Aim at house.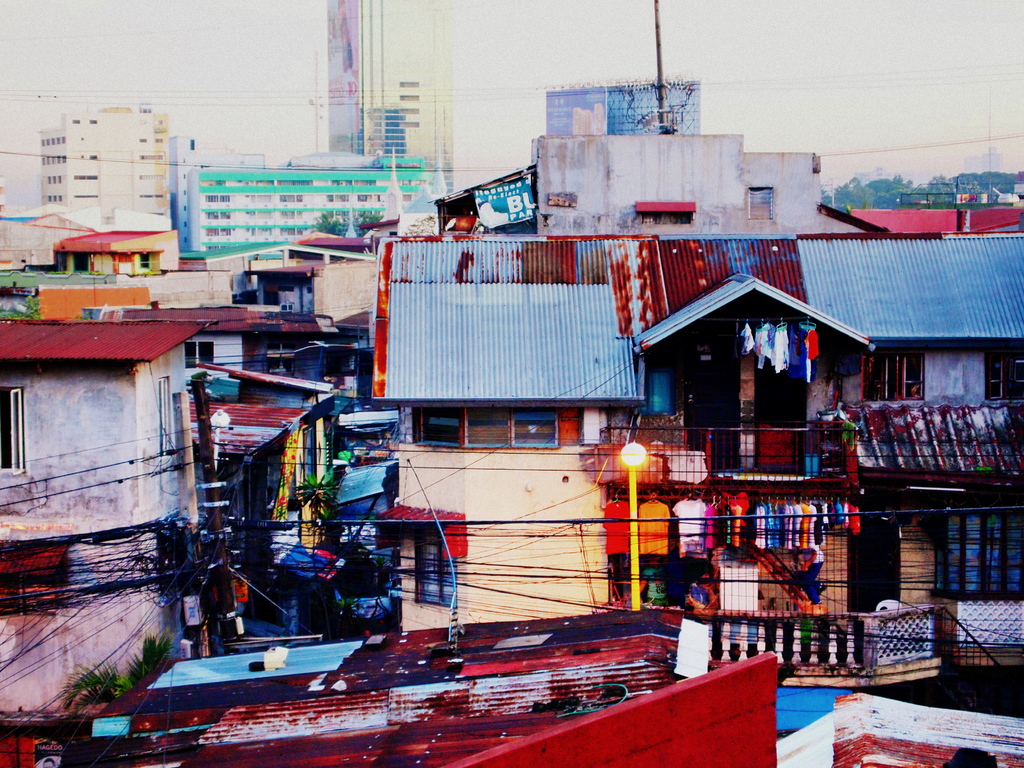
Aimed at l=40, t=100, r=237, b=232.
